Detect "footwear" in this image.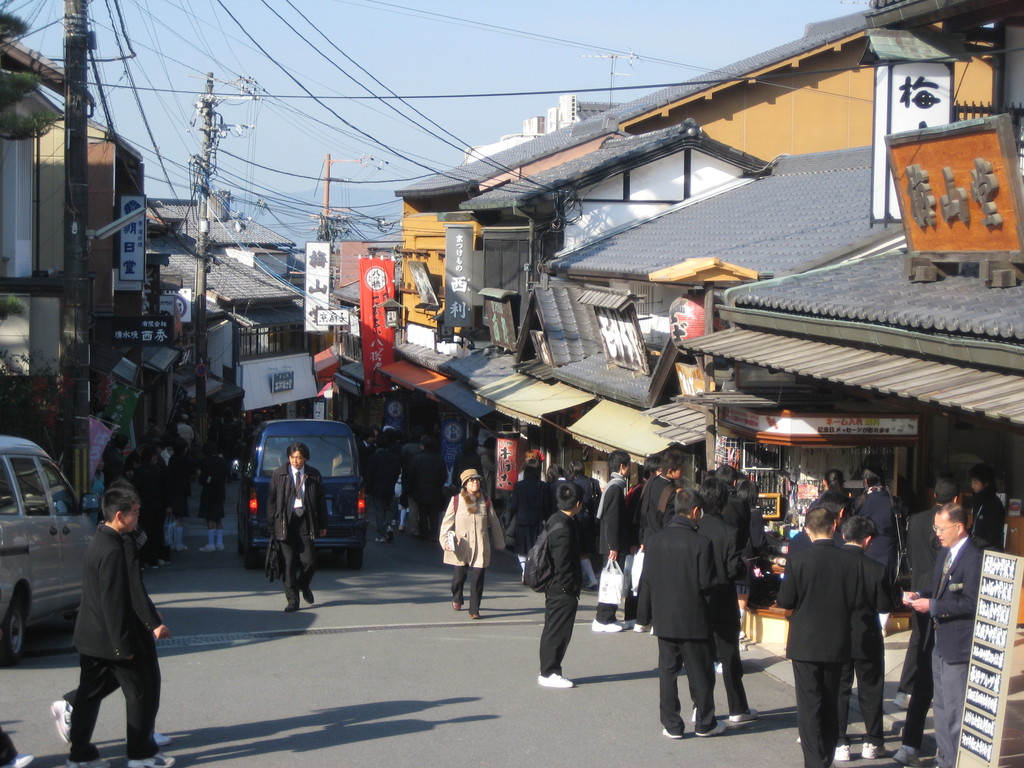
Detection: {"x1": 301, "y1": 584, "x2": 313, "y2": 605}.
